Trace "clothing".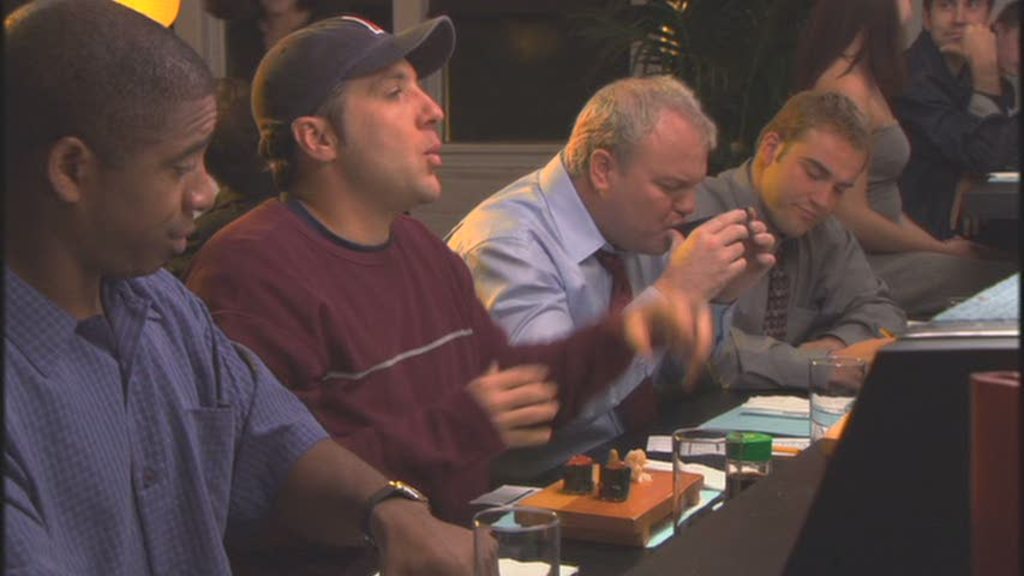
Traced to bbox=[906, 36, 1023, 234].
